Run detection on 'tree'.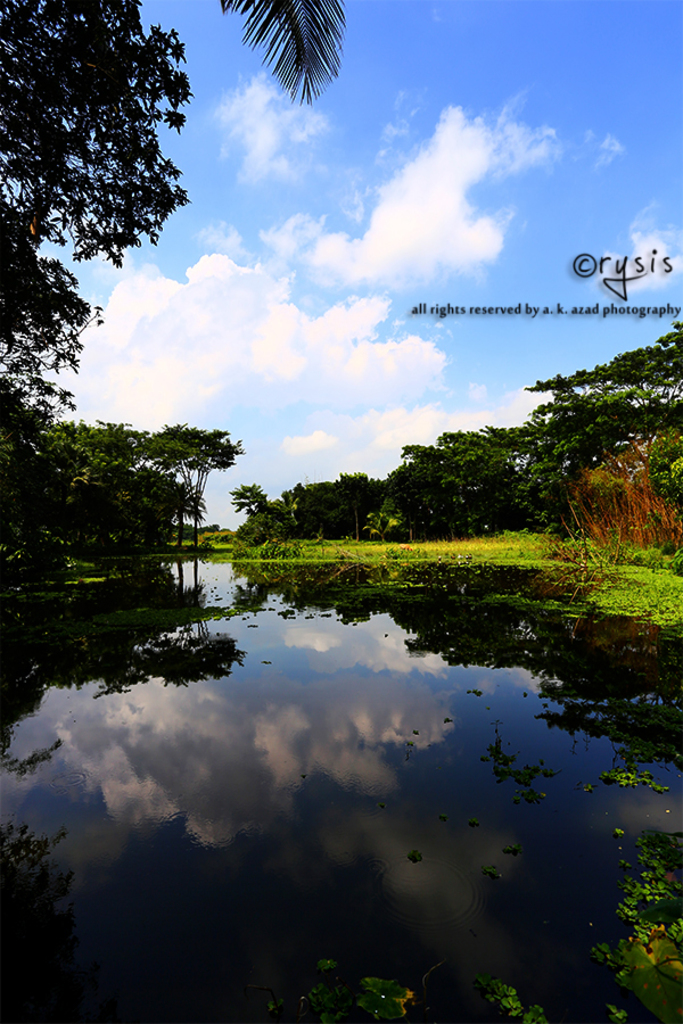
Result: locate(520, 317, 682, 559).
